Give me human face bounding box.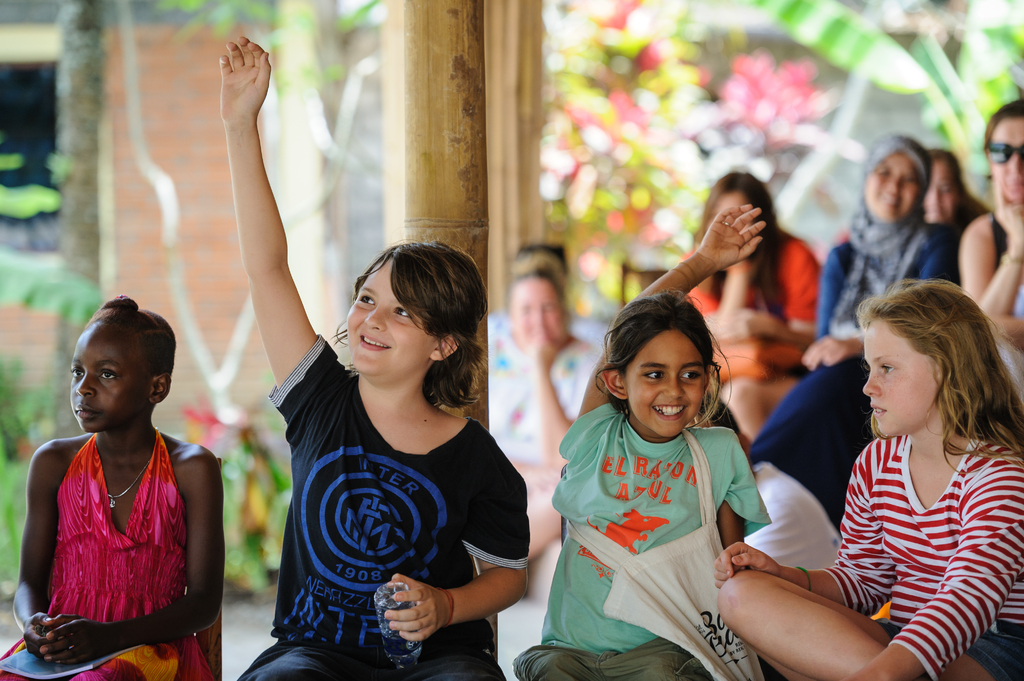
{"x1": 625, "y1": 332, "x2": 708, "y2": 438}.
